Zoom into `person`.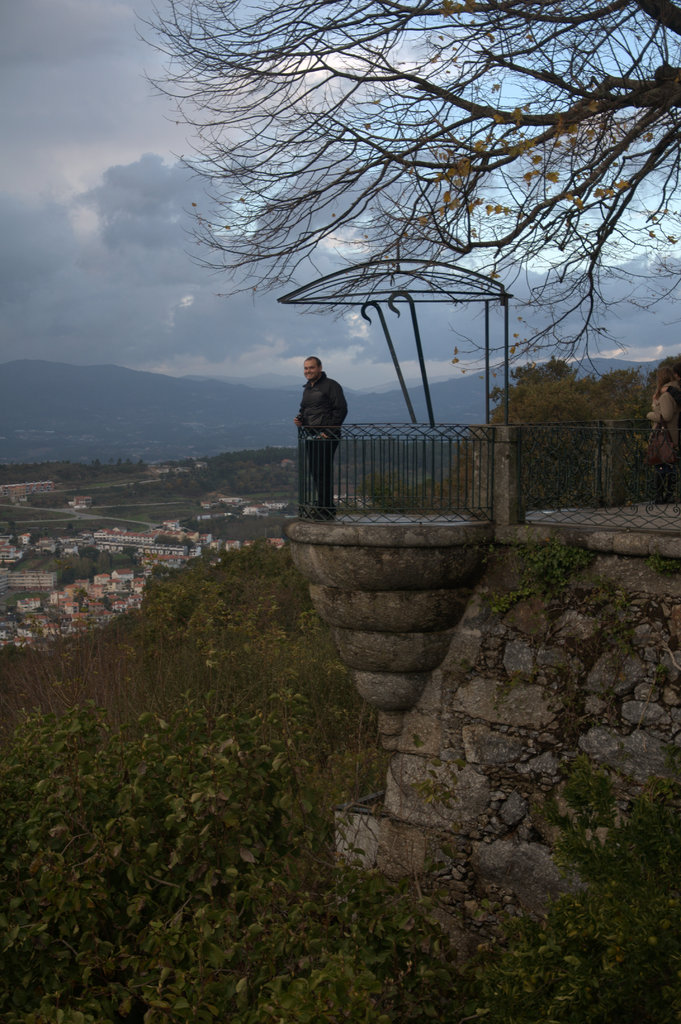
Zoom target: (x1=294, y1=360, x2=345, y2=518).
